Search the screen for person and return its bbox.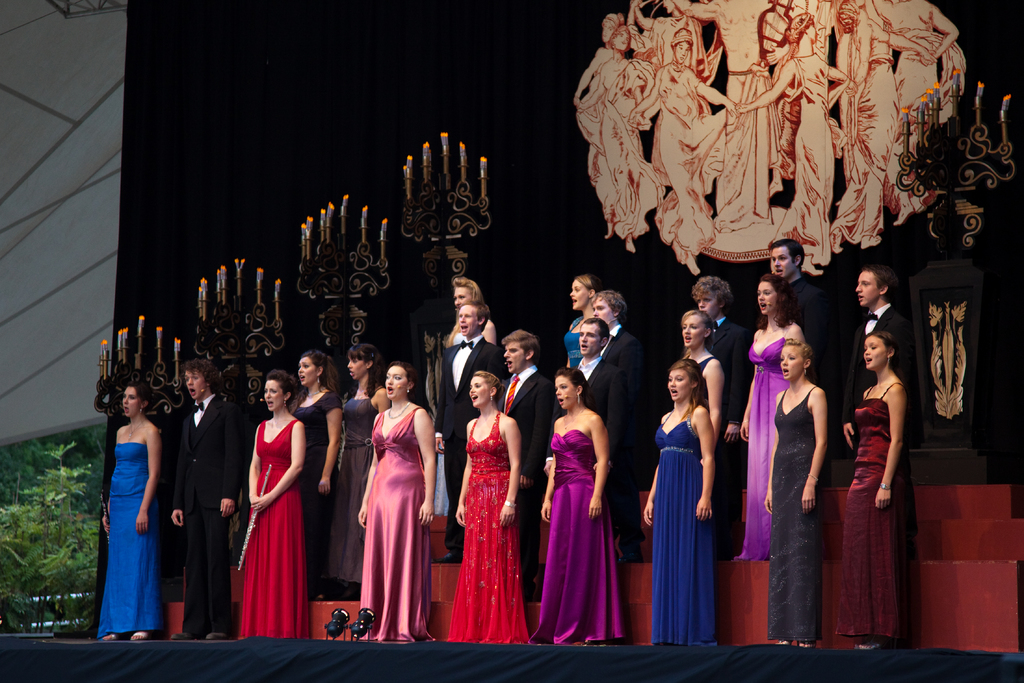
Found: <box>359,360,431,643</box>.
